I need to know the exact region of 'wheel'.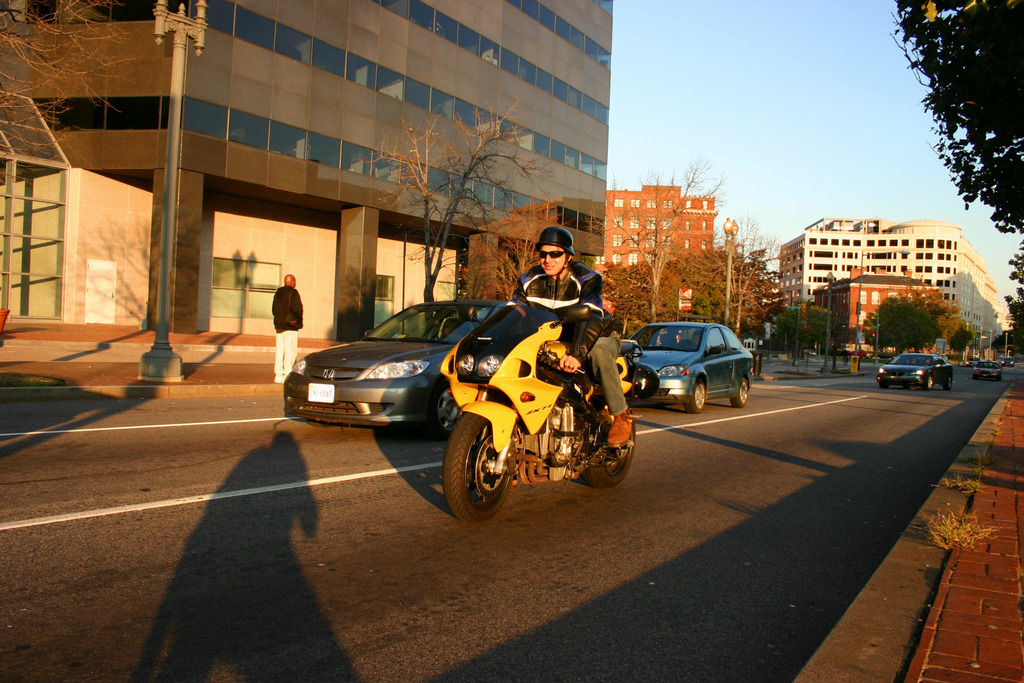
Region: [left=685, top=379, right=706, bottom=415].
